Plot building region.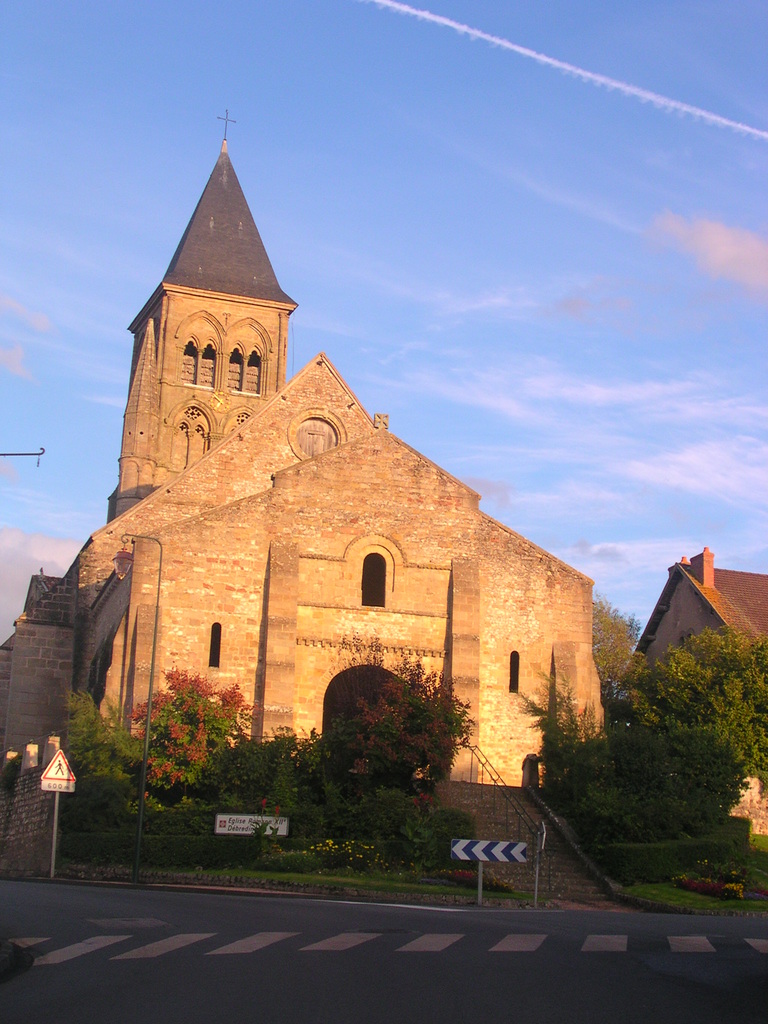
Plotted at x1=0 y1=122 x2=604 y2=881.
